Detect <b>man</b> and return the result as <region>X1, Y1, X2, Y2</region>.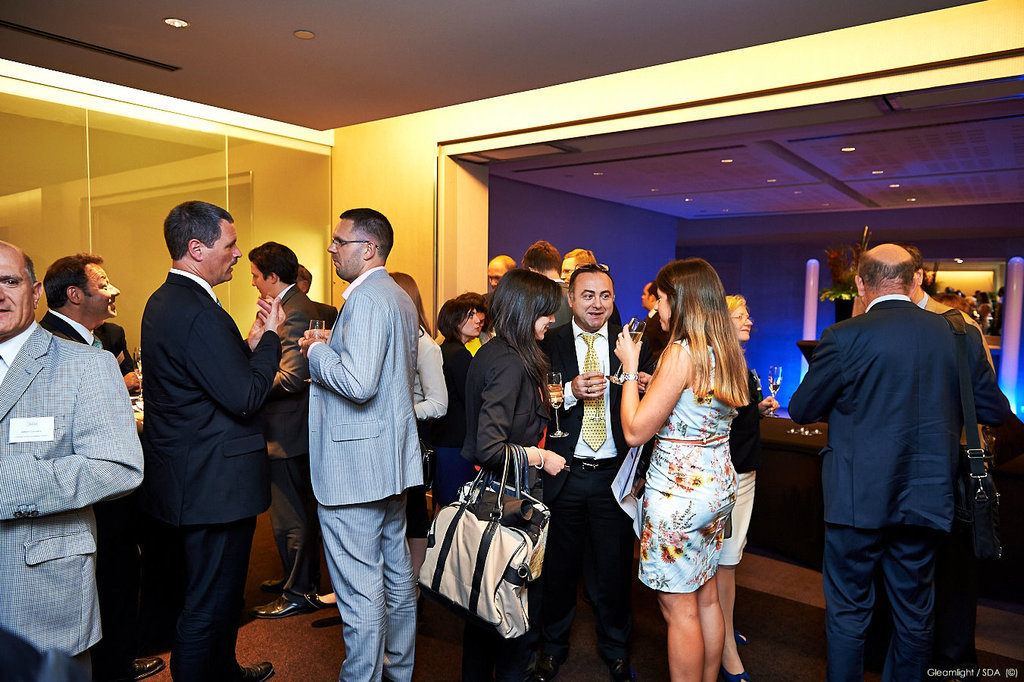
<region>641, 279, 655, 336</region>.
